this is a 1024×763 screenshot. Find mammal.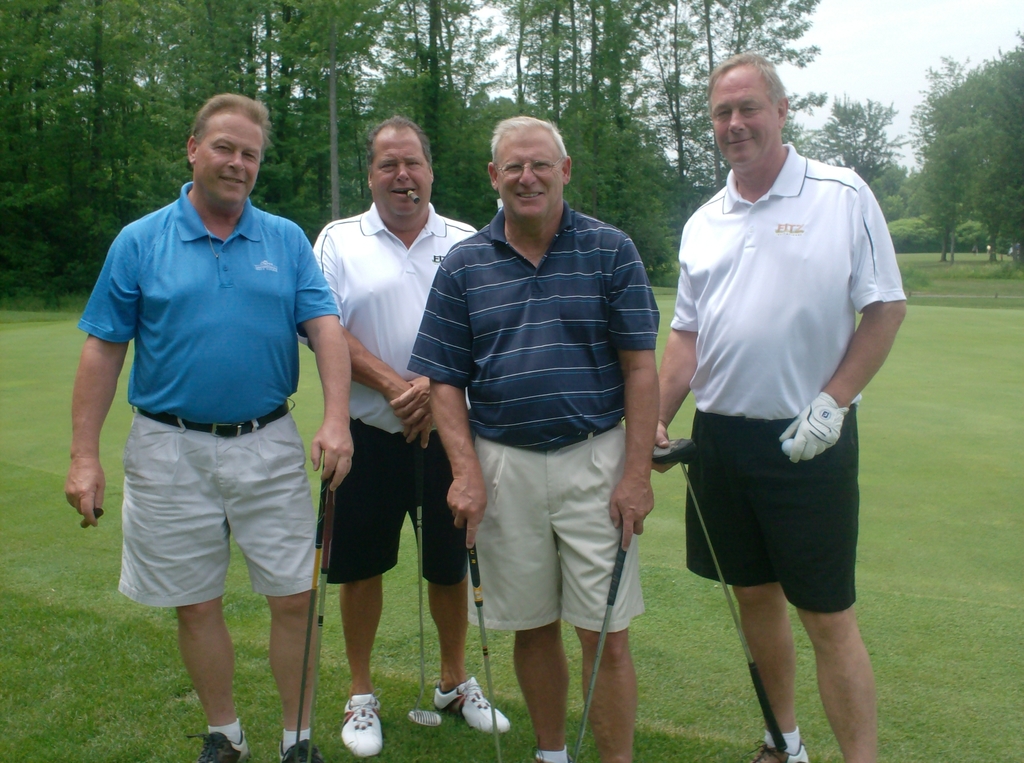
Bounding box: 651,49,903,762.
